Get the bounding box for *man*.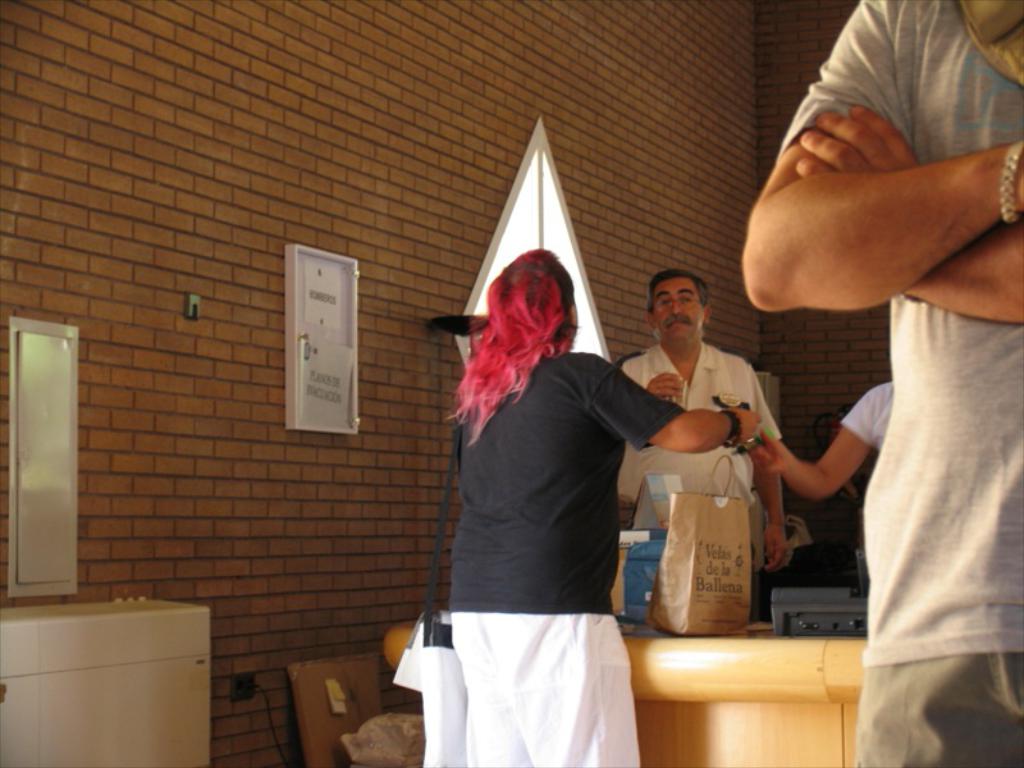
x1=613, y1=268, x2=782, y2=623.
